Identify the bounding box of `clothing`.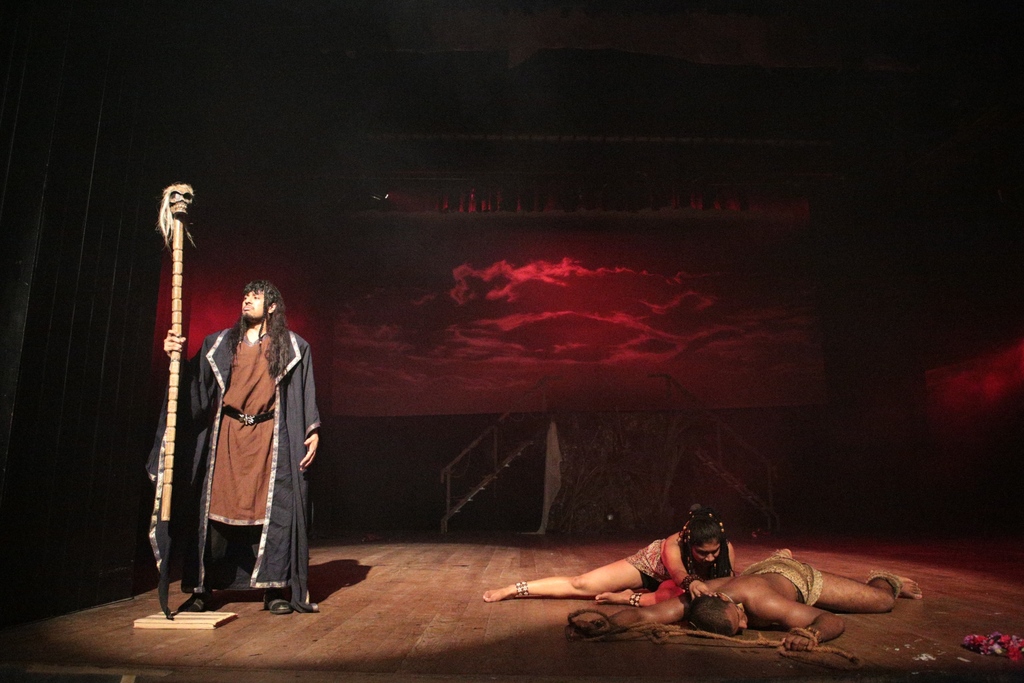
{"left": 175, "top": 290, "right": 313, "bottom": 611}.
